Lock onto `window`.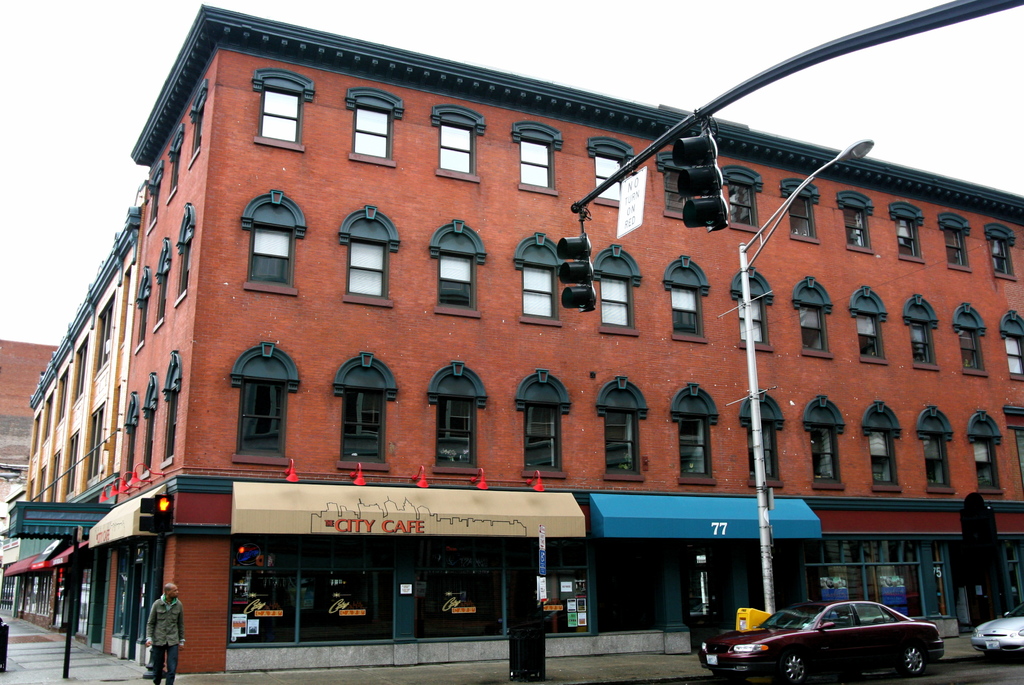
Locked: 952:297:993:372.
